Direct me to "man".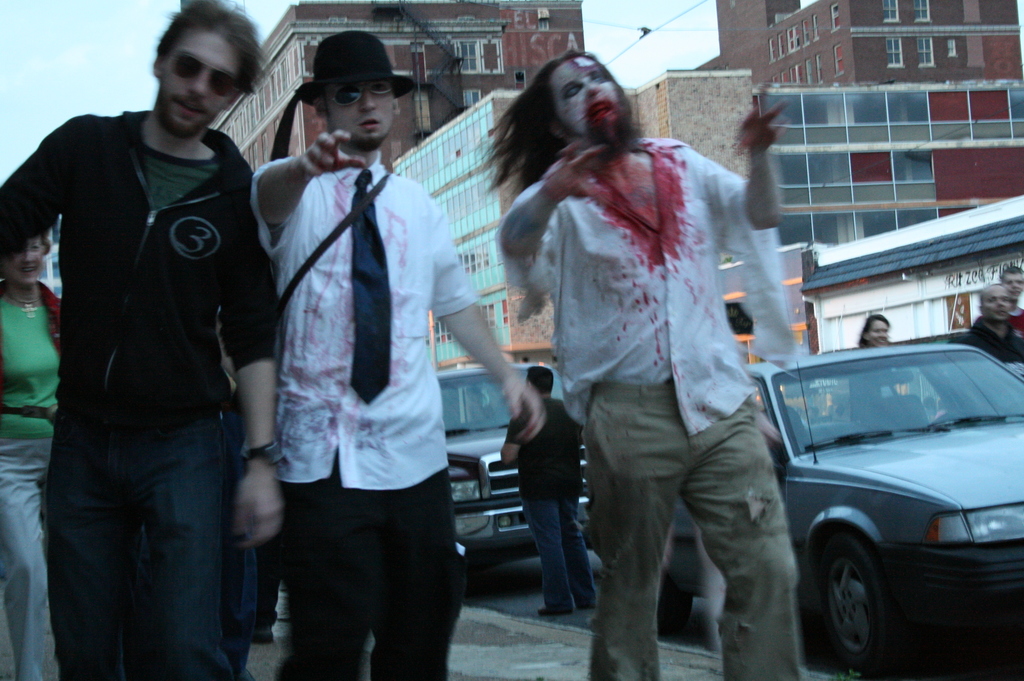
Direction: (x1=23, y1=0, x2=293, y2=671).
